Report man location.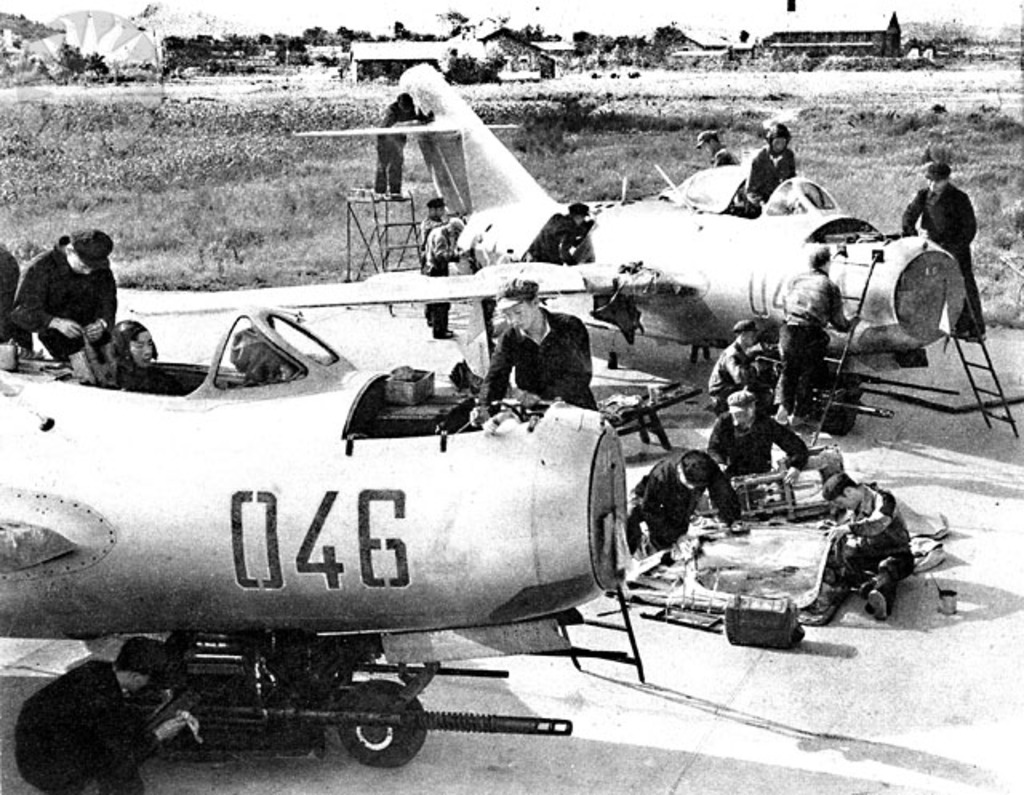
Report: (694,125,738,166).
